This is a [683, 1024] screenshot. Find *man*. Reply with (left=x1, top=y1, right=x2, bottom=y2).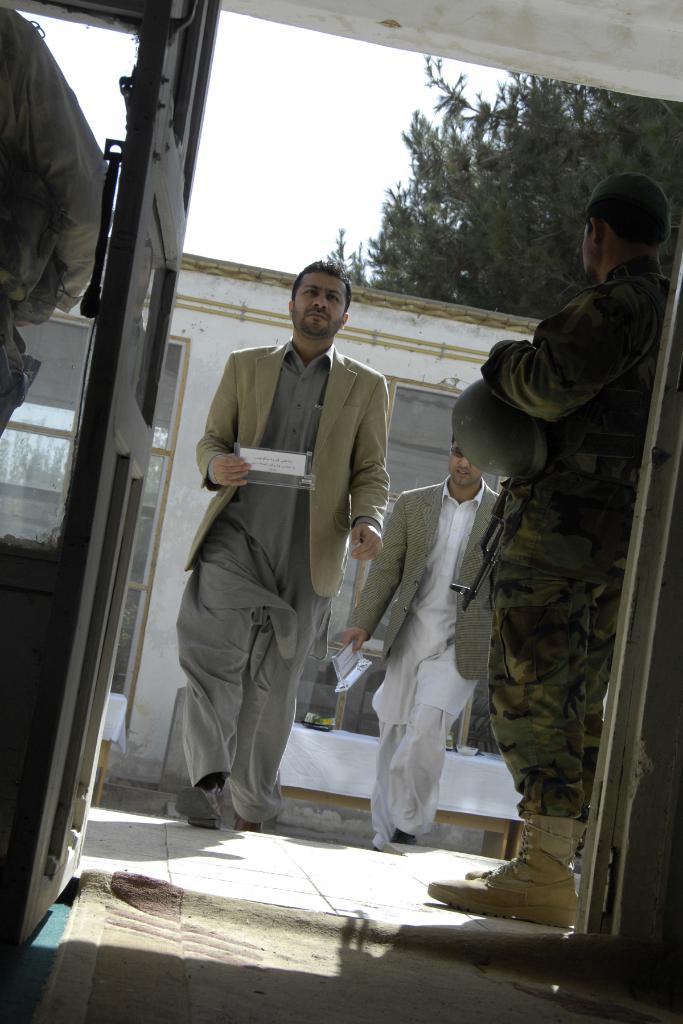
(left=428, top=173, right=671, bottom=930).
